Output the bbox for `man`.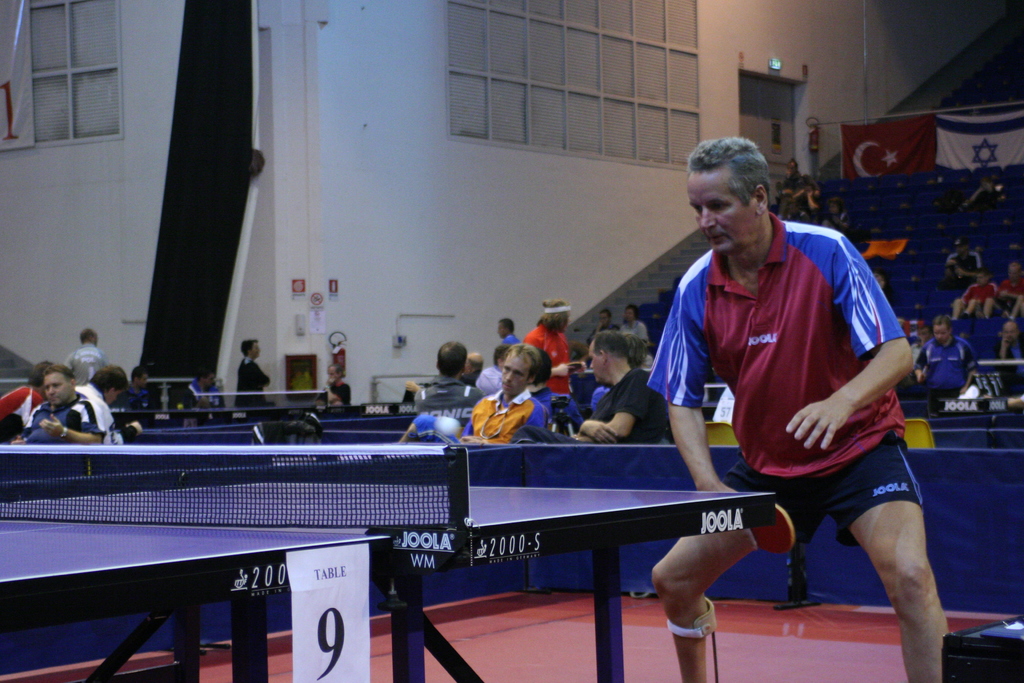
l=950, t=273, r=996, b=332.
